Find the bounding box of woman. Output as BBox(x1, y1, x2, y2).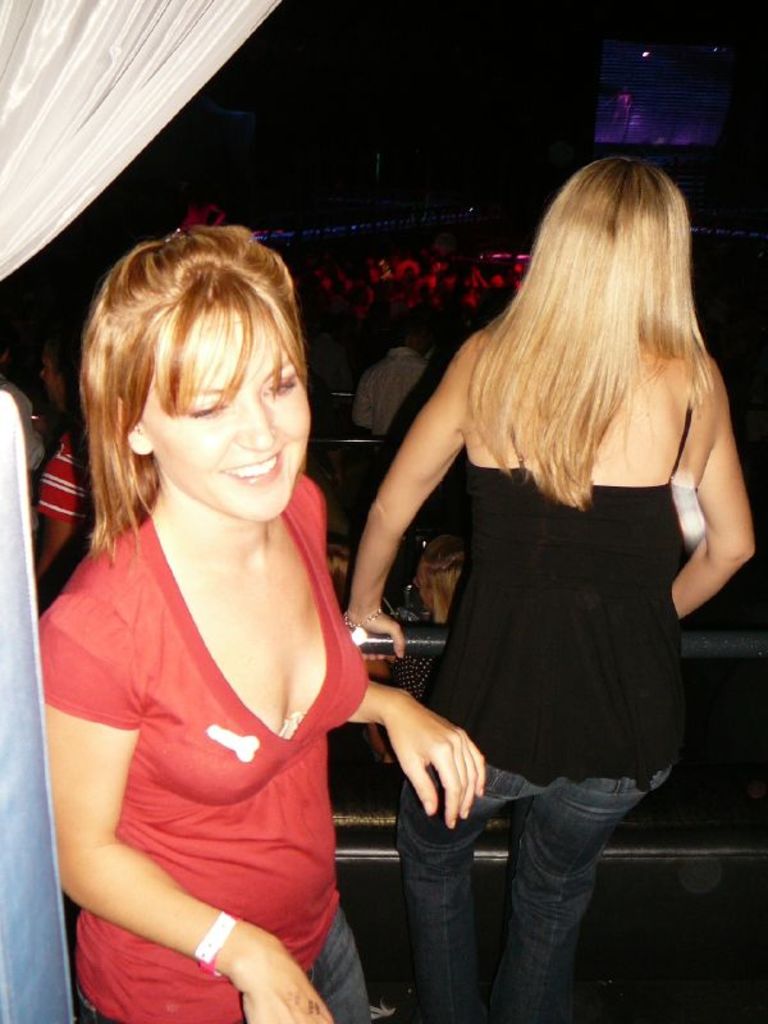
BBox(49, 187, 453, 995).
